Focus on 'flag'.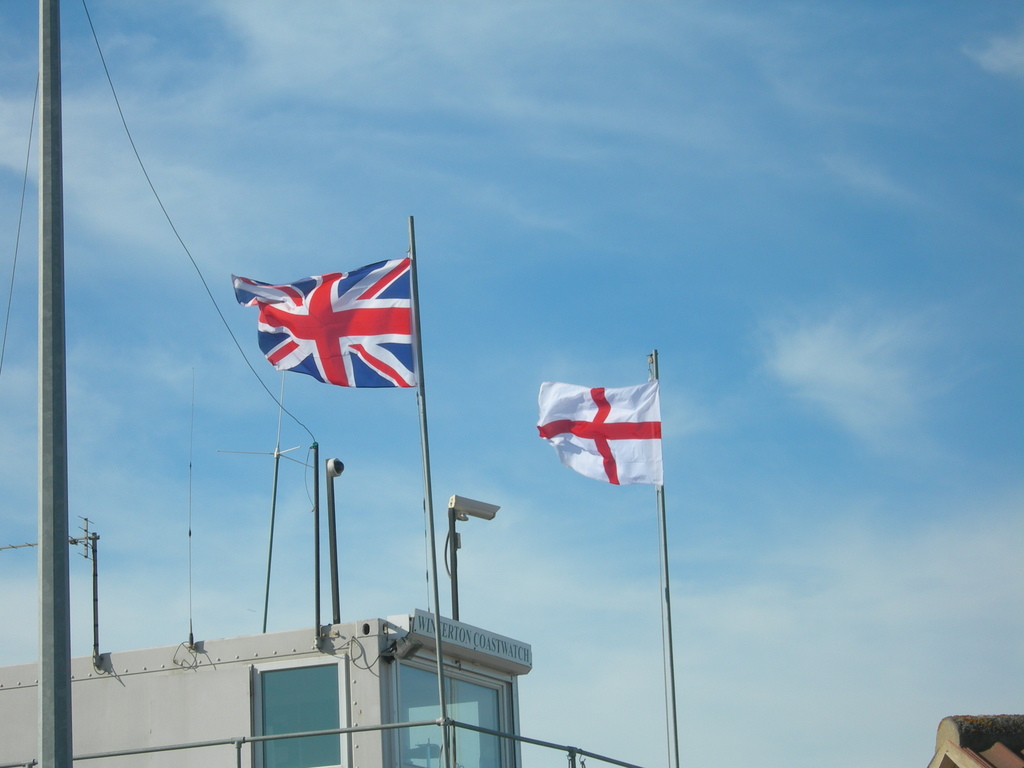
Focused at [534, 381, 666, 490].
